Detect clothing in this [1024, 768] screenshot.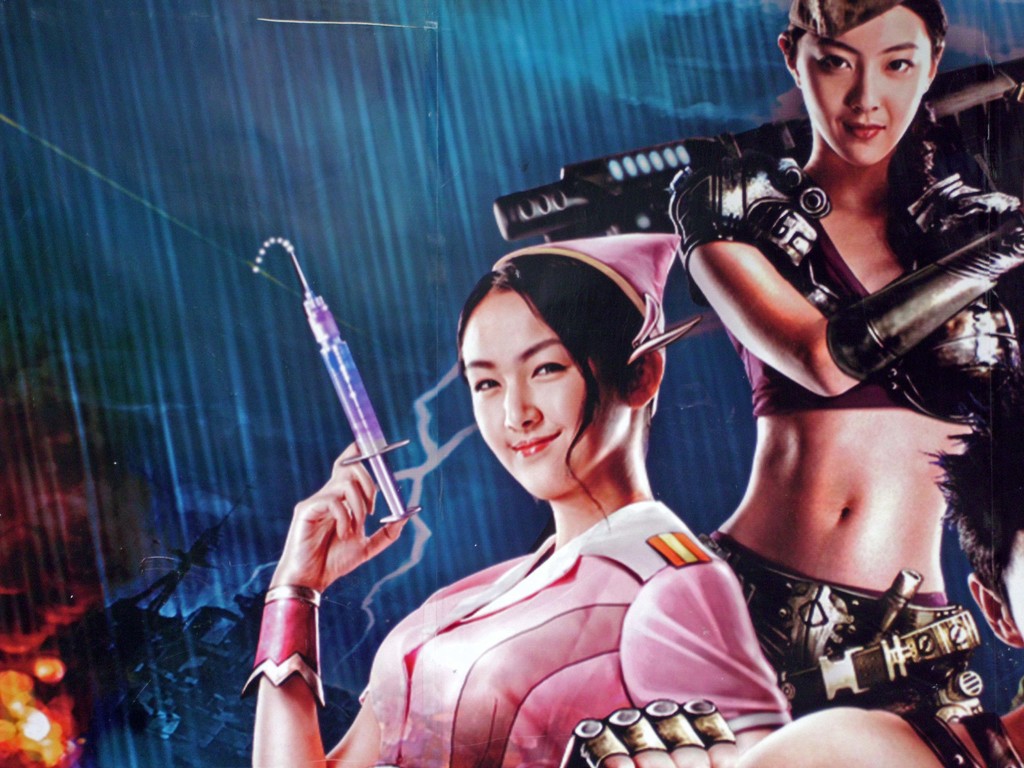
Detection: {"x1": 353, "y1": 402, "x2": 772, "y2": 757}.
